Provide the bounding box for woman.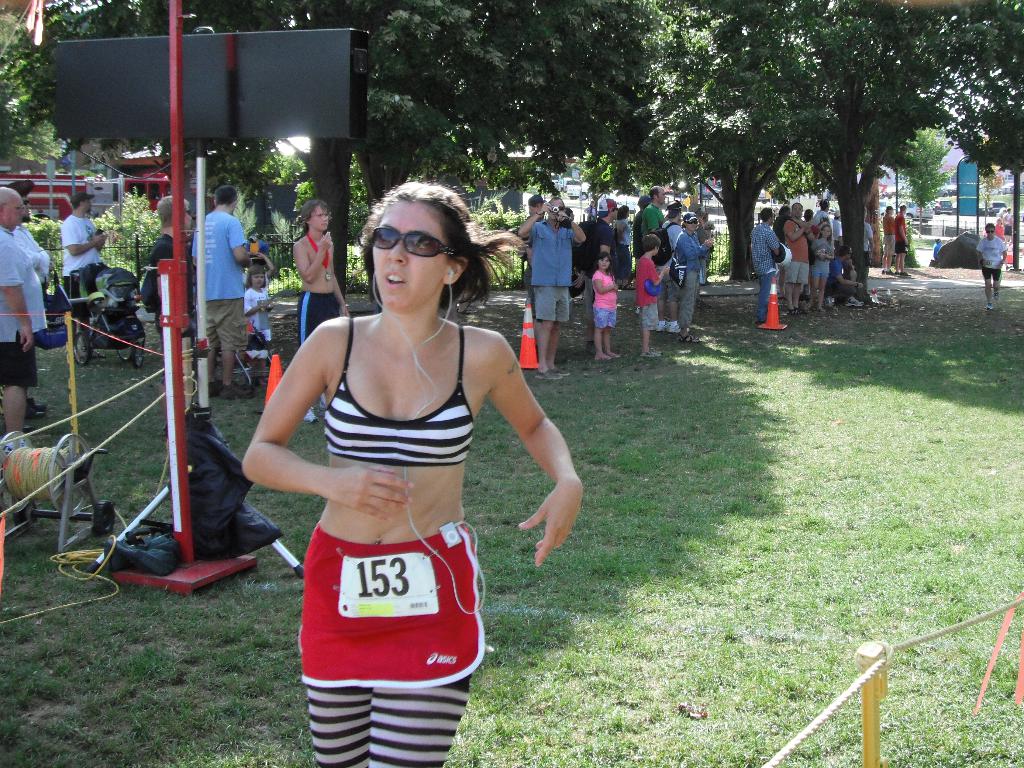
Rect(234, 182, 565, 731).
